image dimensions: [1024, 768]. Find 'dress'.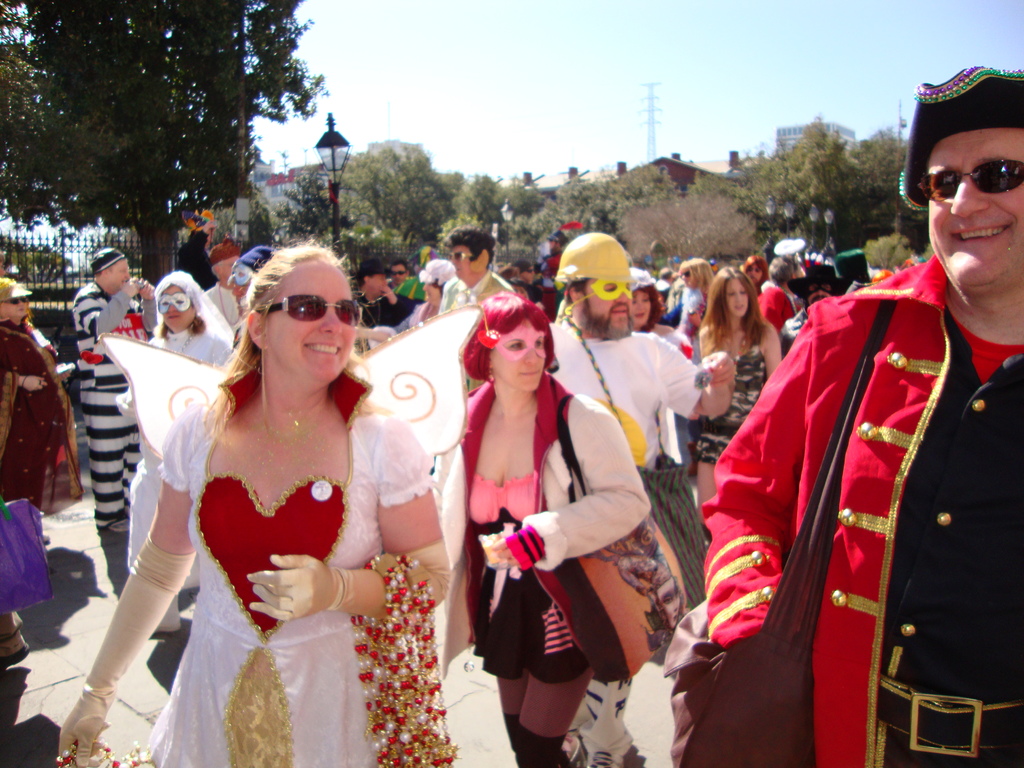
694, 335, 767, 466.
